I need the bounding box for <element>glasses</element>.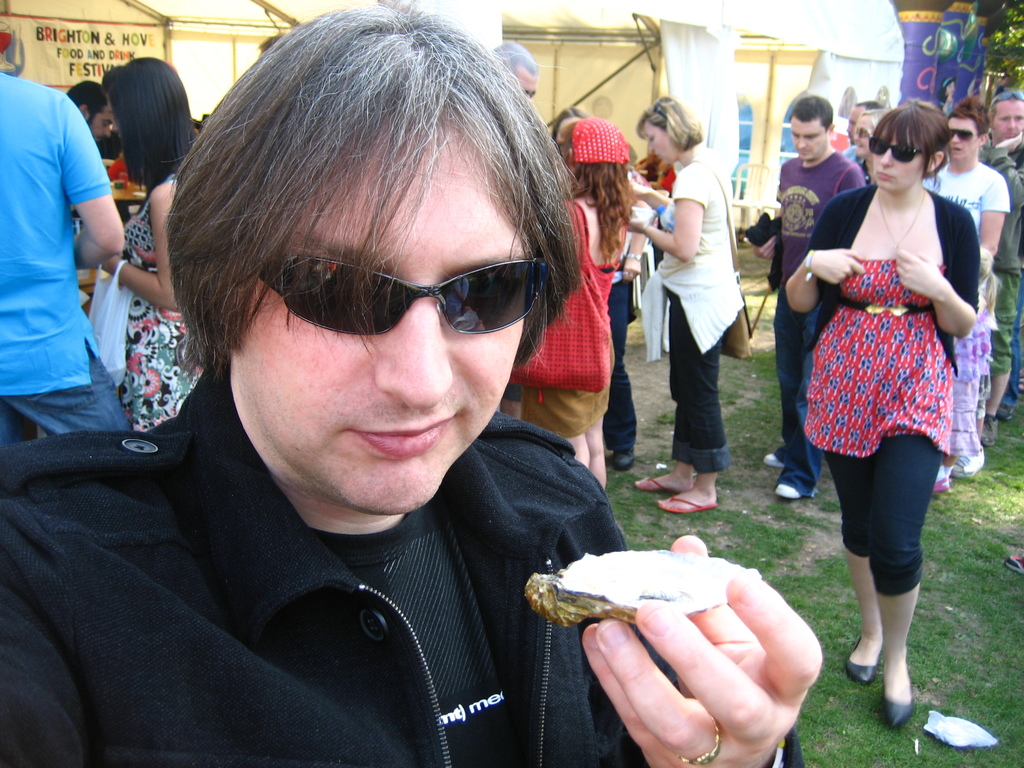
Here it is: 867:127:923:164.
